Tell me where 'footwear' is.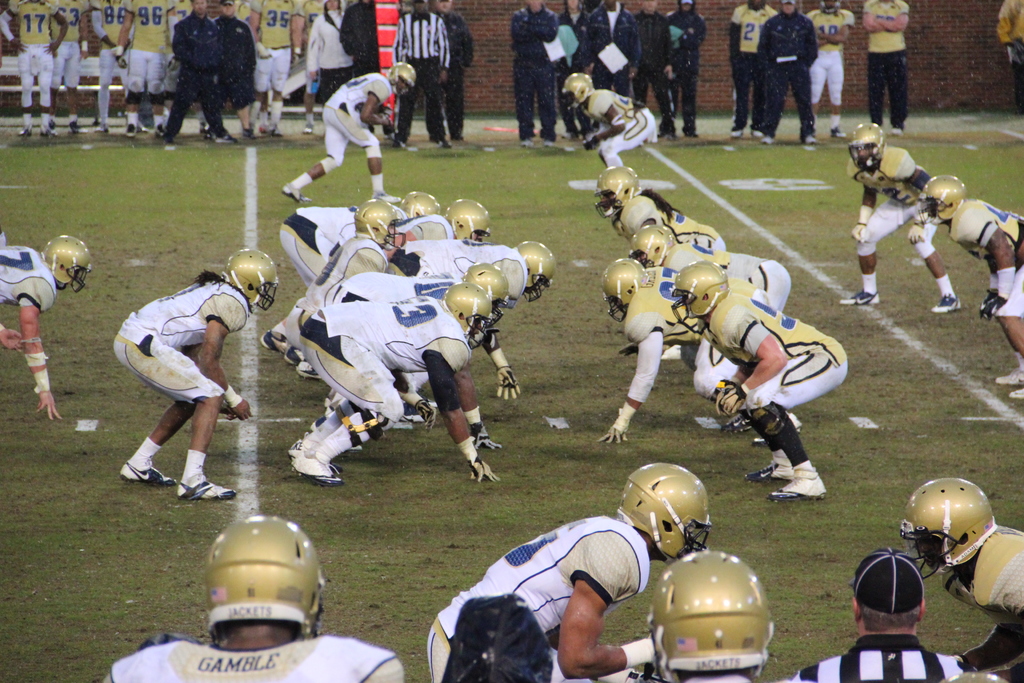
'footwear' is at 94:122:109:132.
